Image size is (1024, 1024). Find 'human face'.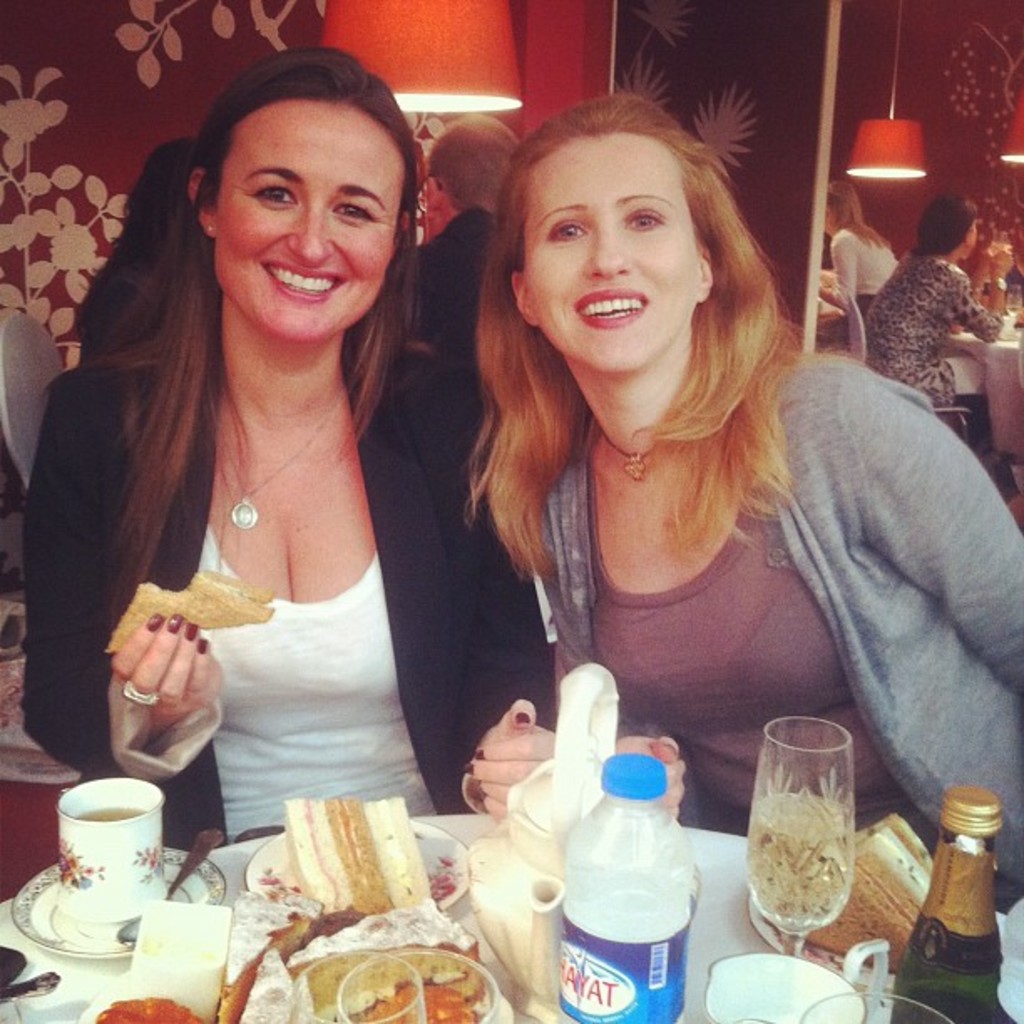
pyautogui.locateOnScreen(212, 100, 405, 340).
